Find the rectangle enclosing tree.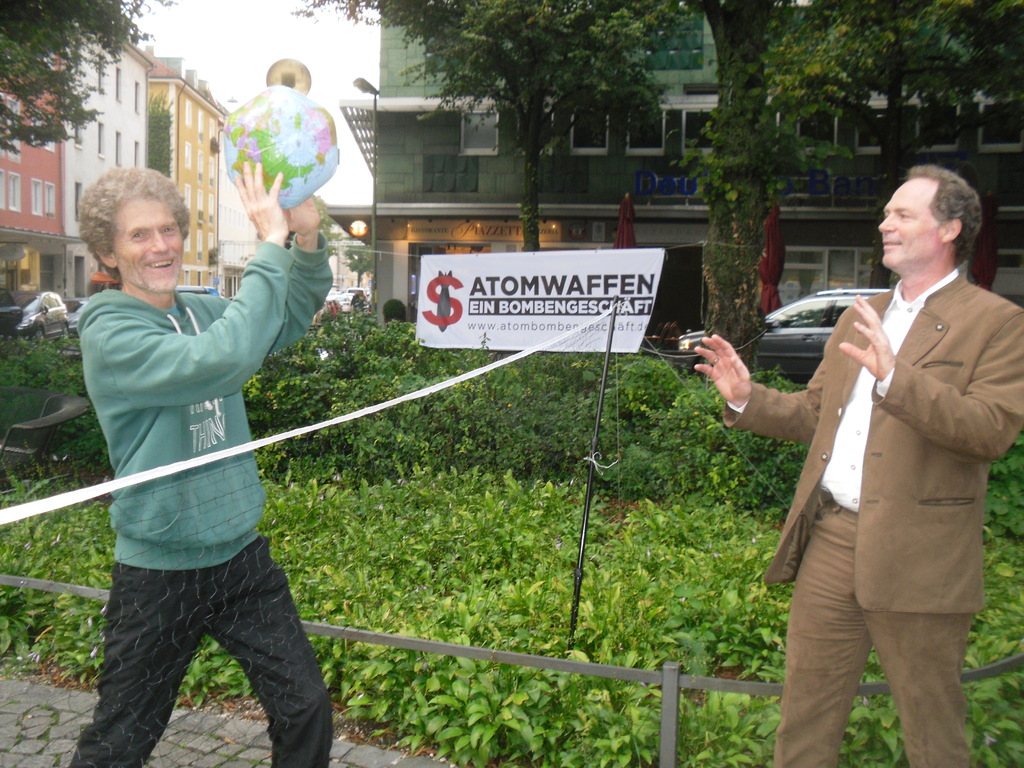
box(284, 0, 694, 255).
